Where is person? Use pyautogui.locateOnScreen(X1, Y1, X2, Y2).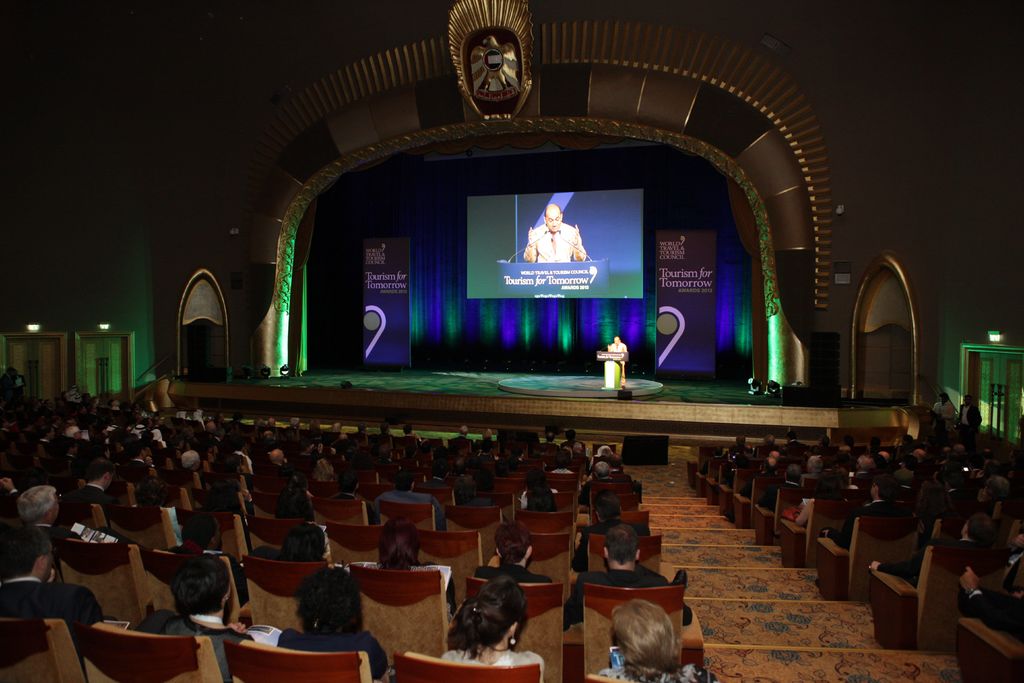
pyautogui.locateOnScreen(378, 472, 445, 533).
